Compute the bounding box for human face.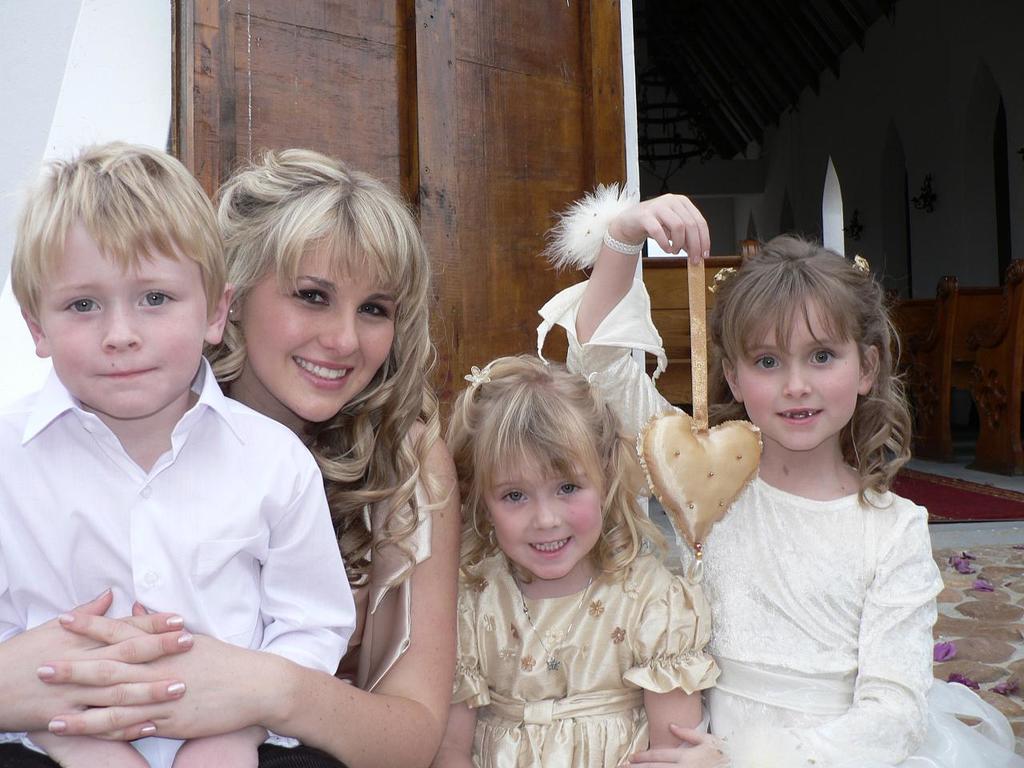
239 226 399 422.
